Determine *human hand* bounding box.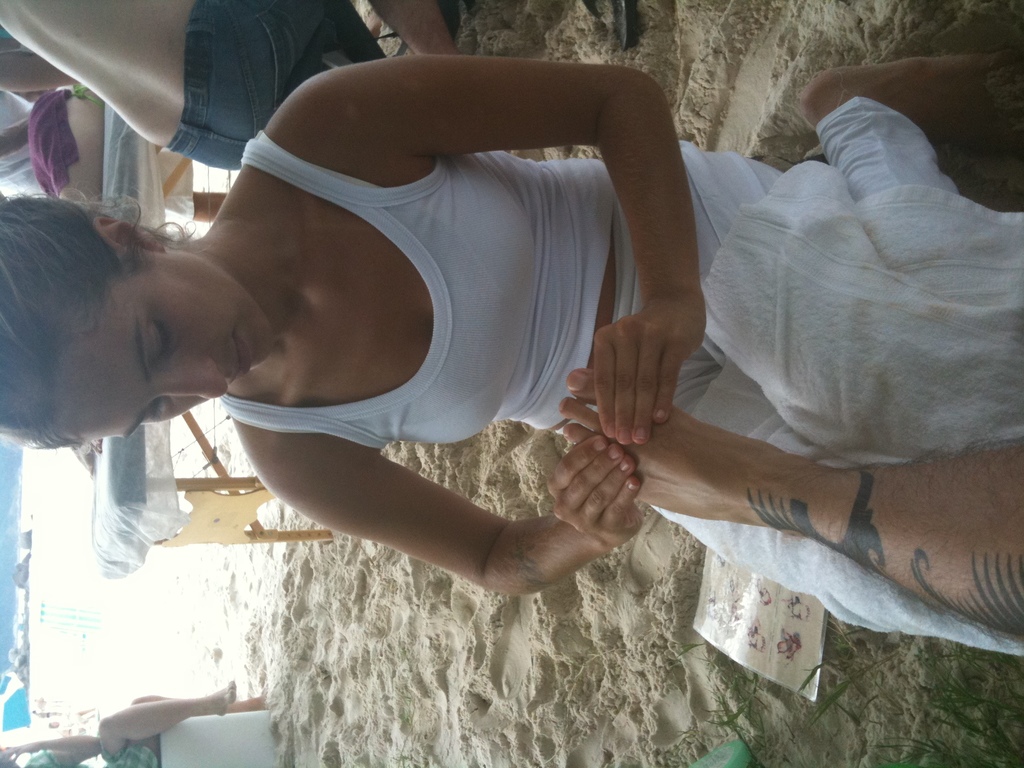
Determined: bbox=(552, 416, 645, 547).
